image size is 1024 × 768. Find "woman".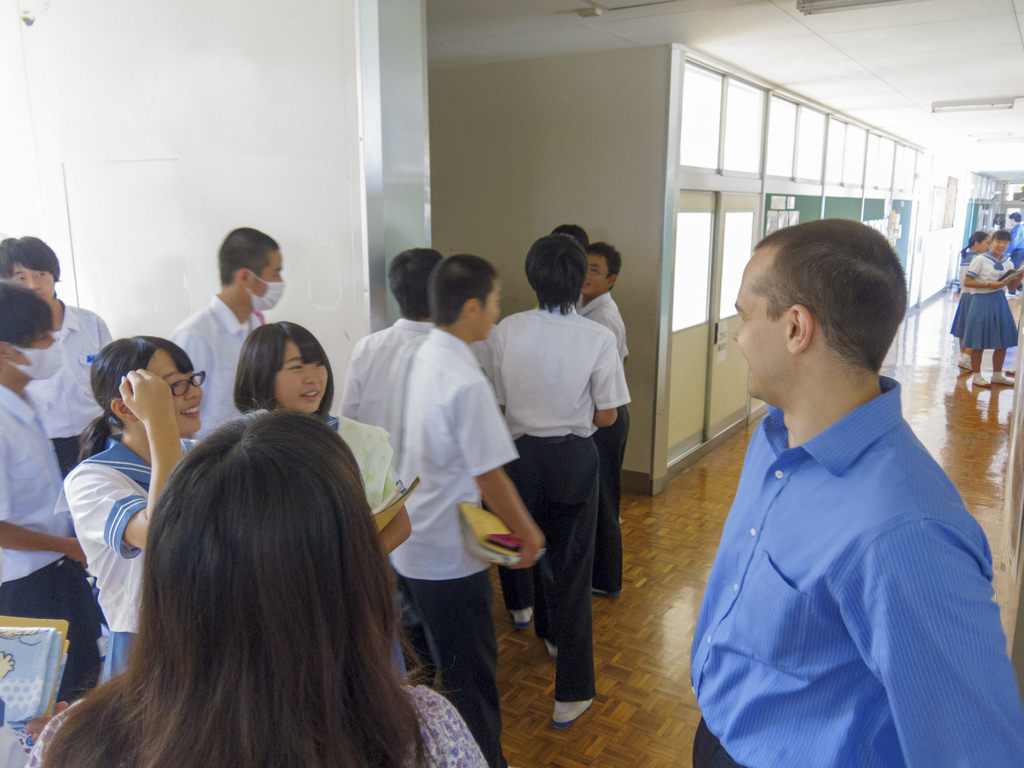
[32,390,472,751].
